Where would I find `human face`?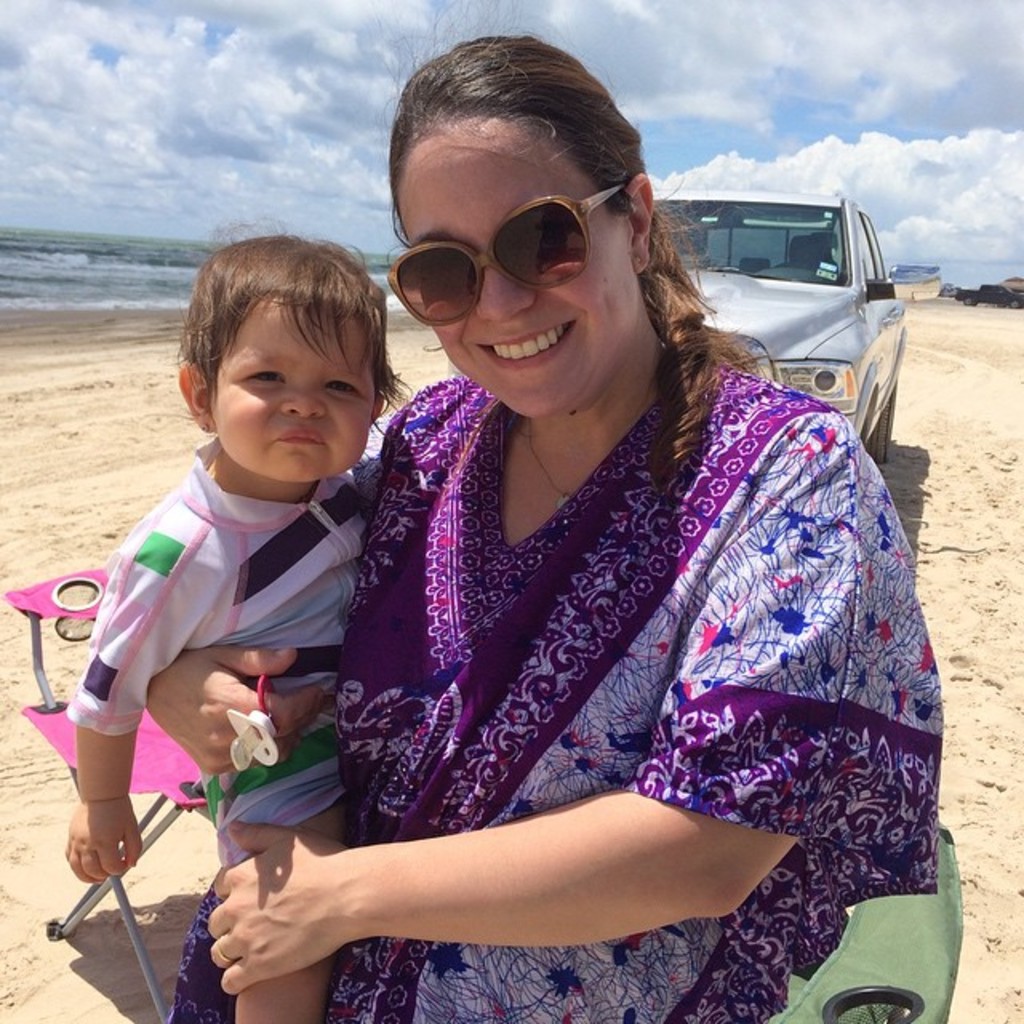
At <region>214, 290, 376, 485</region>.
